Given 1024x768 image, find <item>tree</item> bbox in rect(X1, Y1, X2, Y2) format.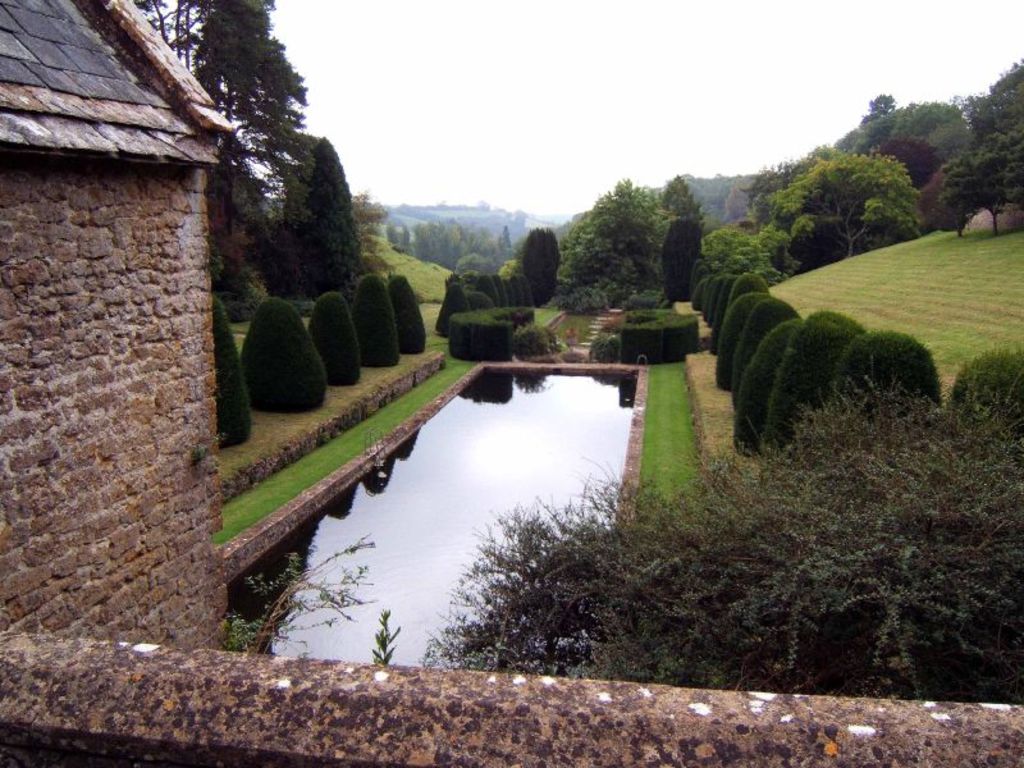
rect(283, 133, 388, 294).
